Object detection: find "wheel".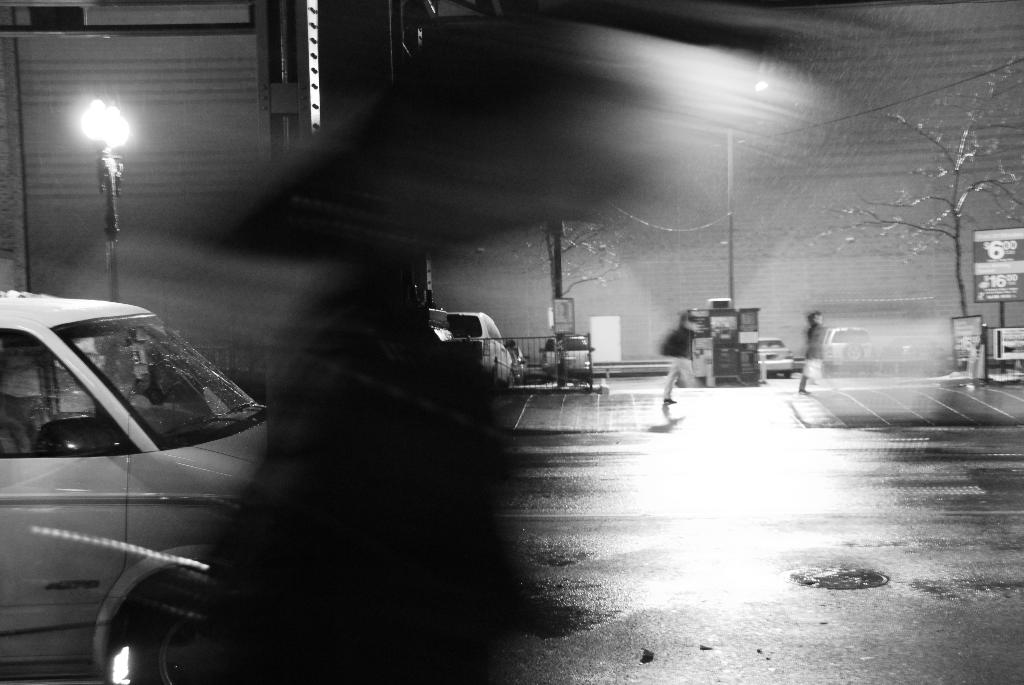
bbox=(825, 365, 833, 375).
